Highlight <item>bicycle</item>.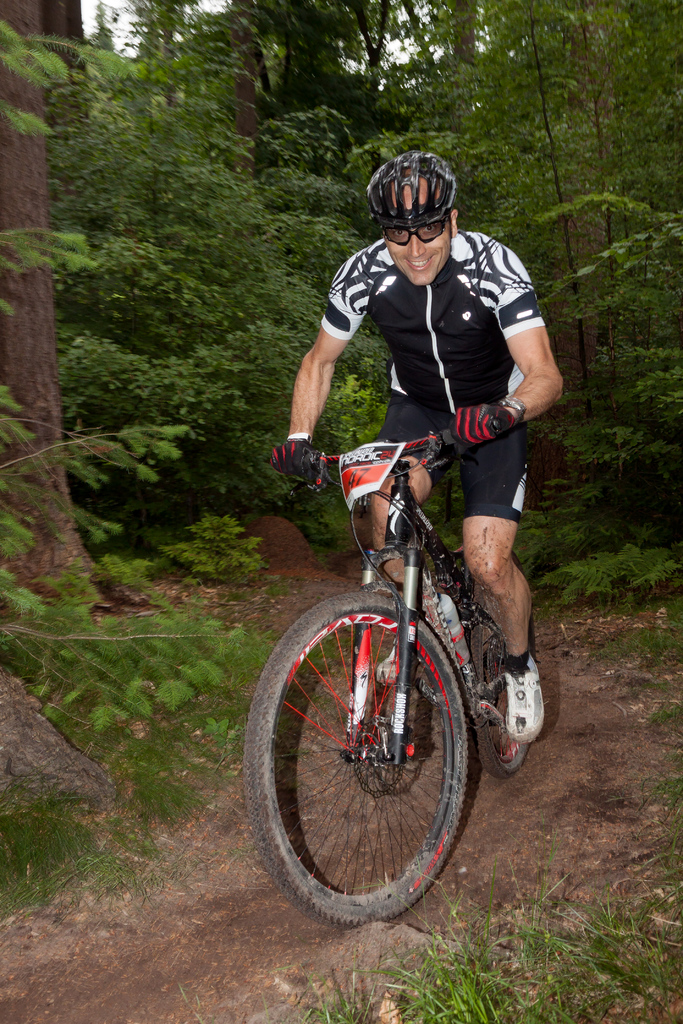
Highlighted region: box=[235, 404, 545, 936].
